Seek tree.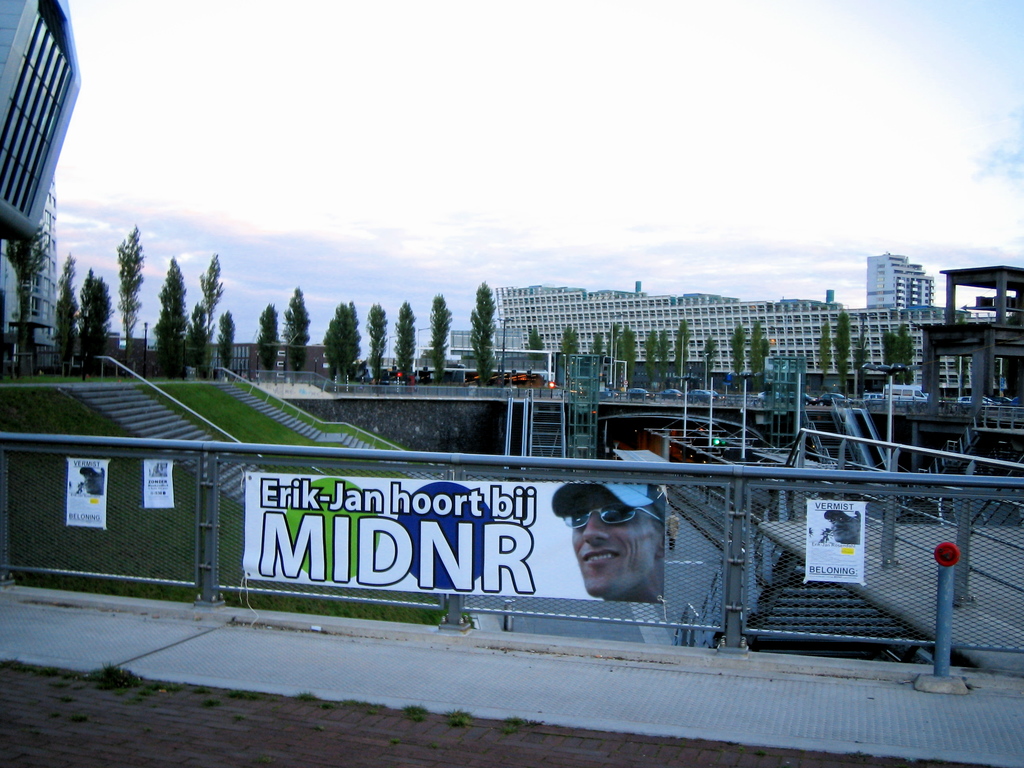
left=366, top=300, right=385, bottom=373.
